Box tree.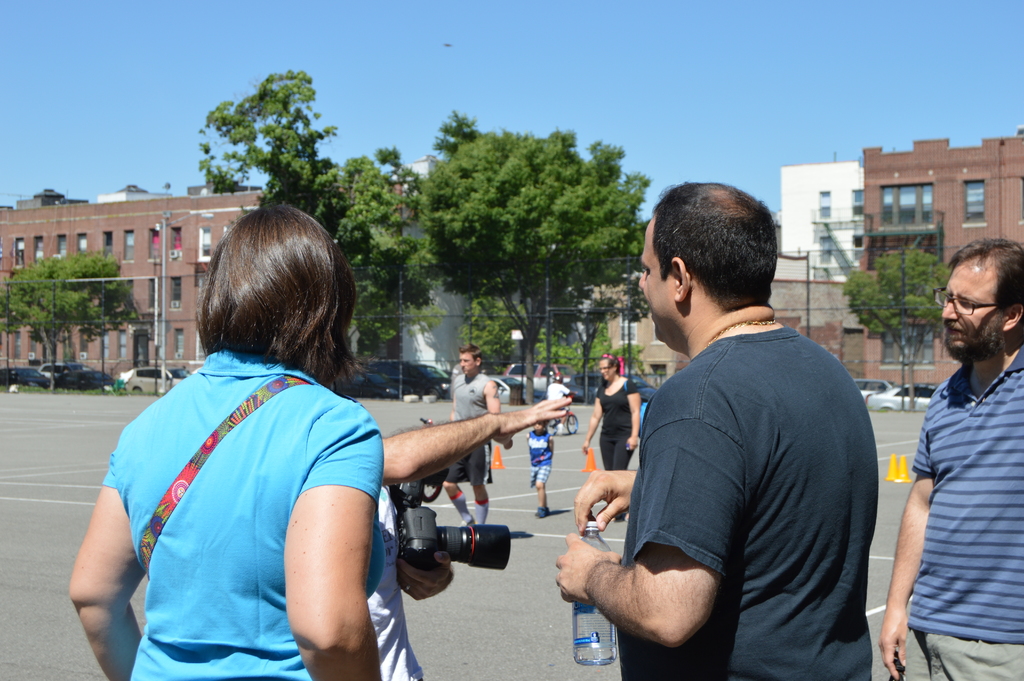
region(546, 254, 648, 377).
